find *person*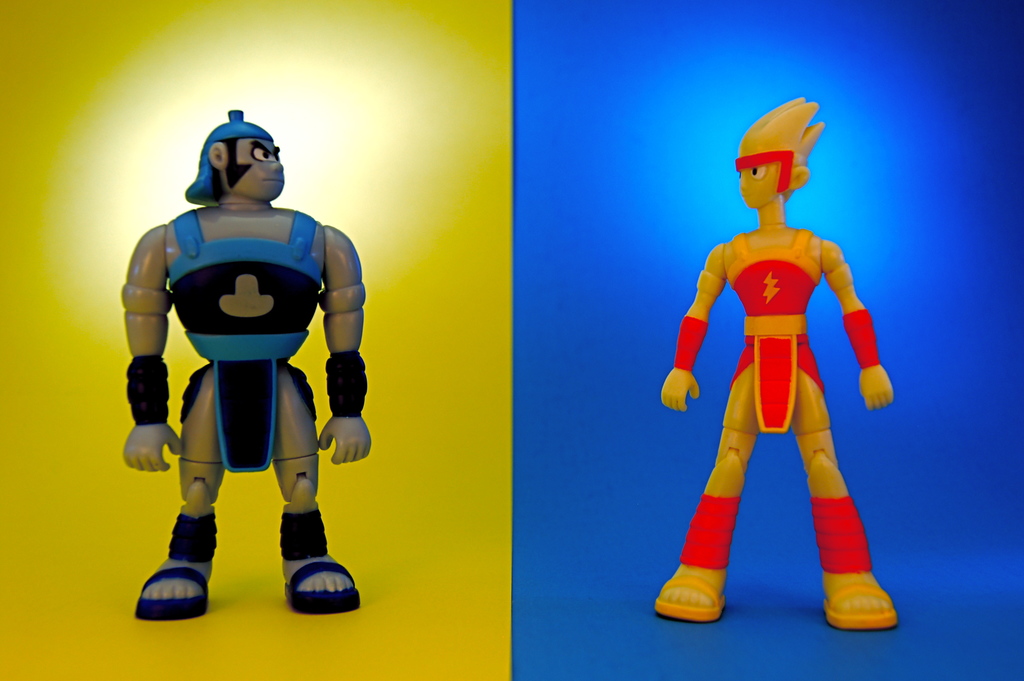
box=[649, 95, 906, 627]
